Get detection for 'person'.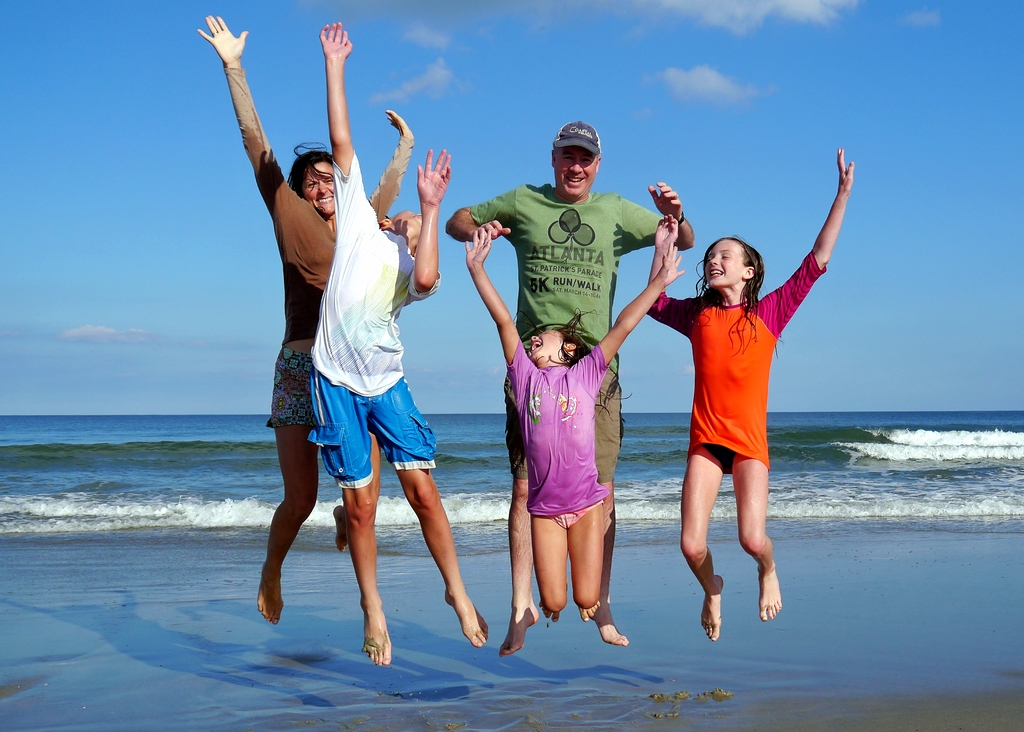
Detection: region(193, 13, 380, 629).
